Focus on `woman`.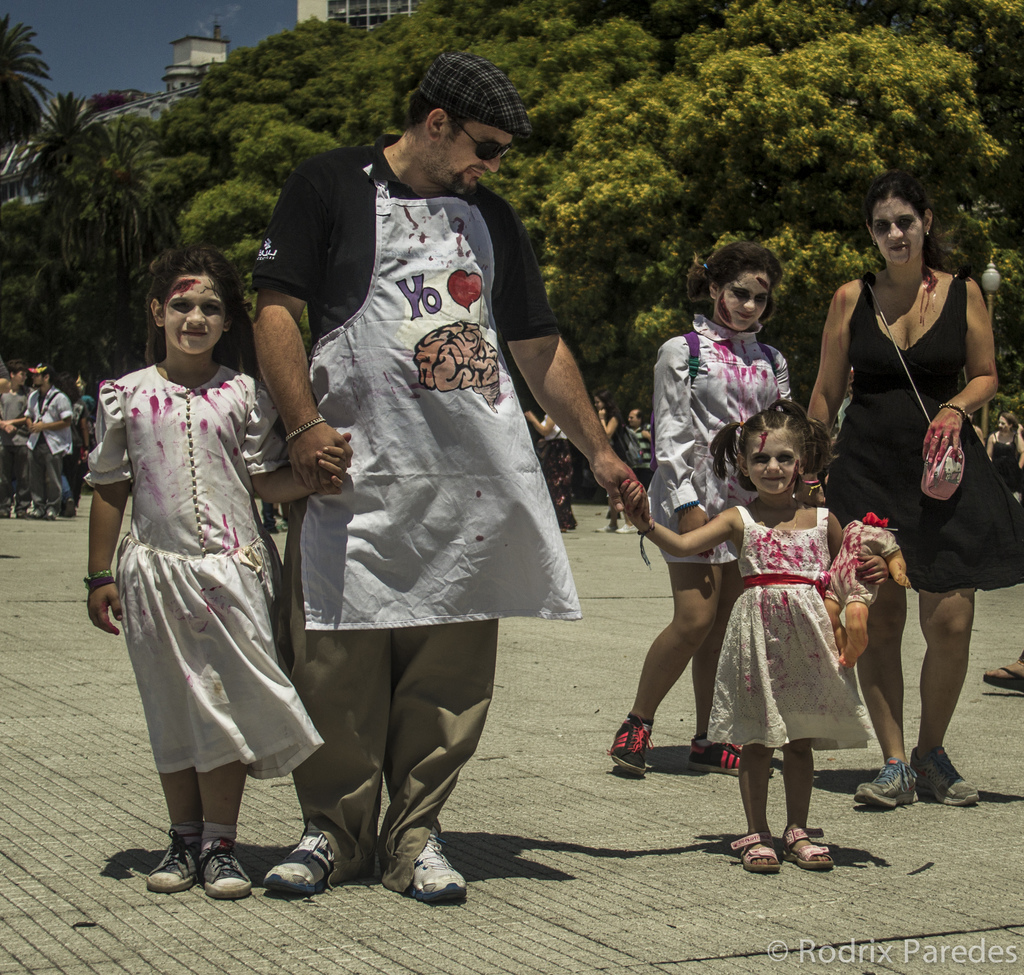
Focused at [left=590, top=385, right=636, bottom=534].
